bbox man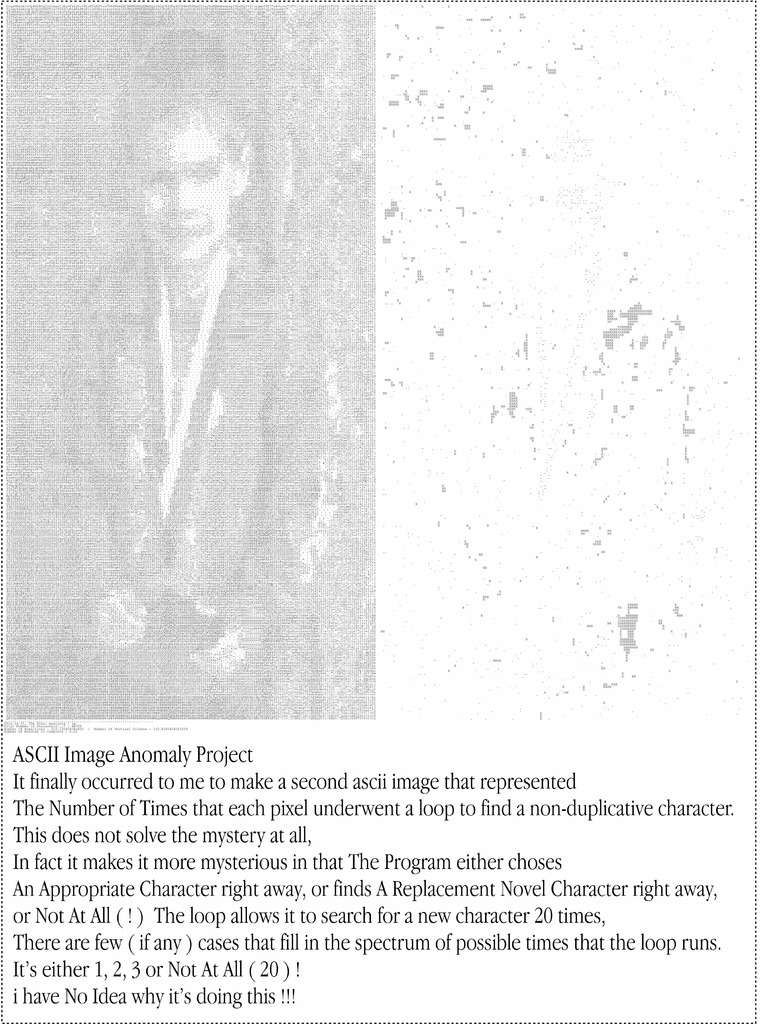
x1=55 y1=42 x2=328 y2=712
